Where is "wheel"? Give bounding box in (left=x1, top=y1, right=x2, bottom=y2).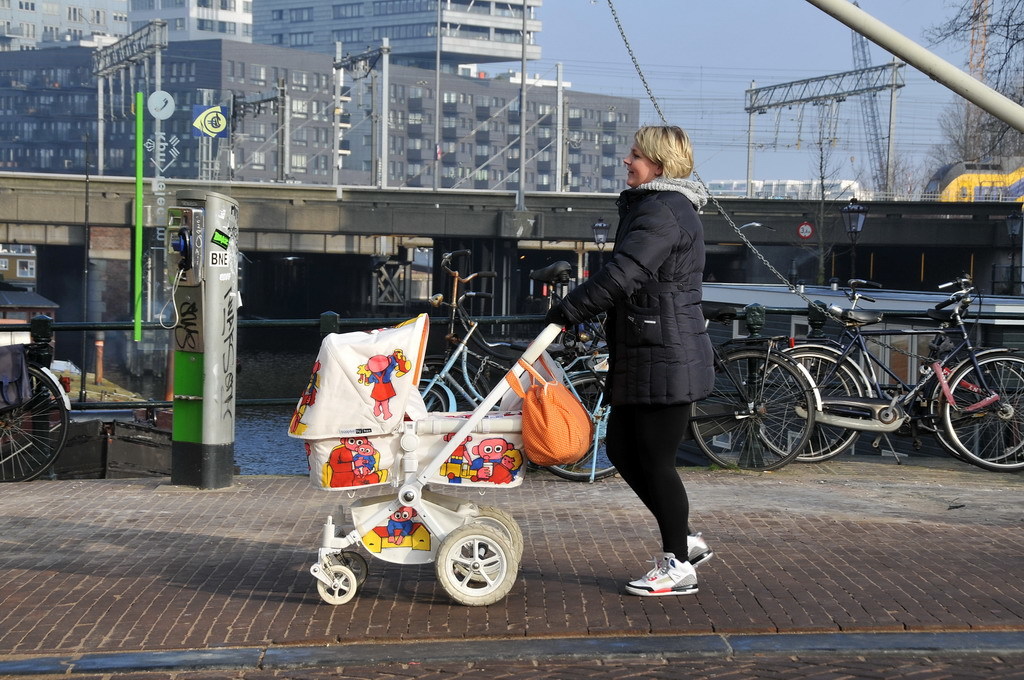
(left=443, top=523, right=520, bottom=597).
